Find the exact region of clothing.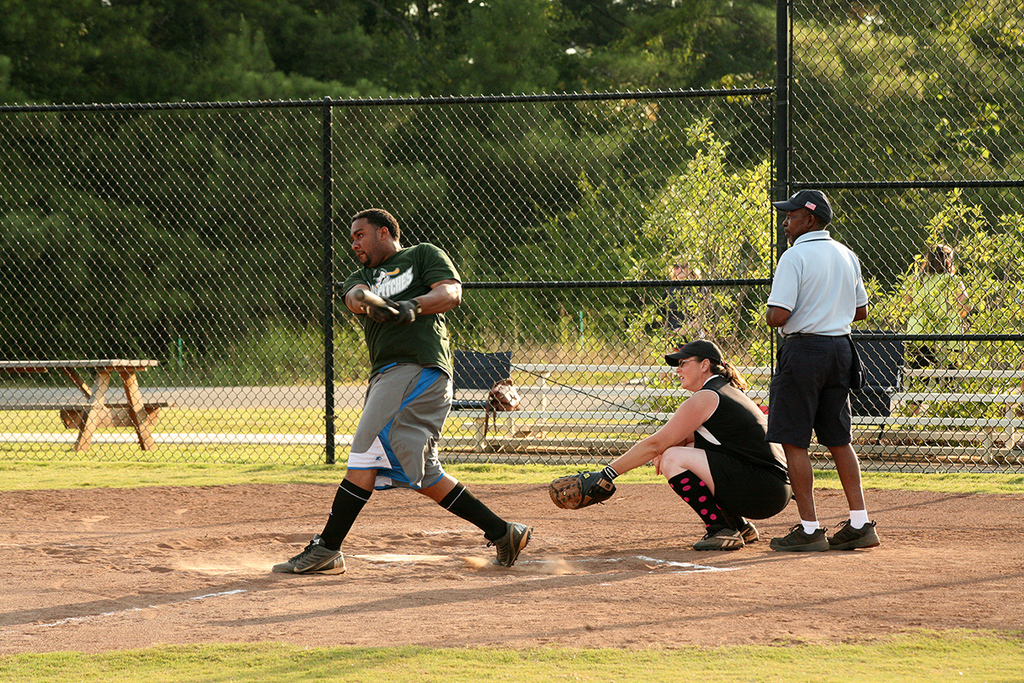
Exact region: select_region(901, 269, 959, 406).
